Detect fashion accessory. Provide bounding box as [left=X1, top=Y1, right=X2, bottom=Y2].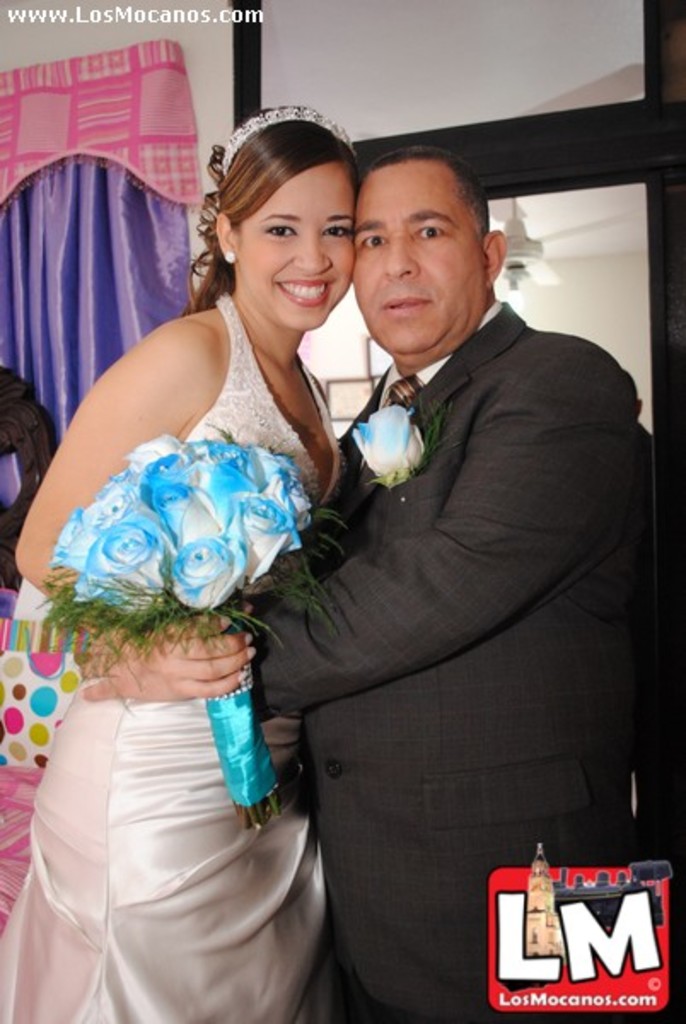
[left=215, top=241, right=239, bottom=270].
